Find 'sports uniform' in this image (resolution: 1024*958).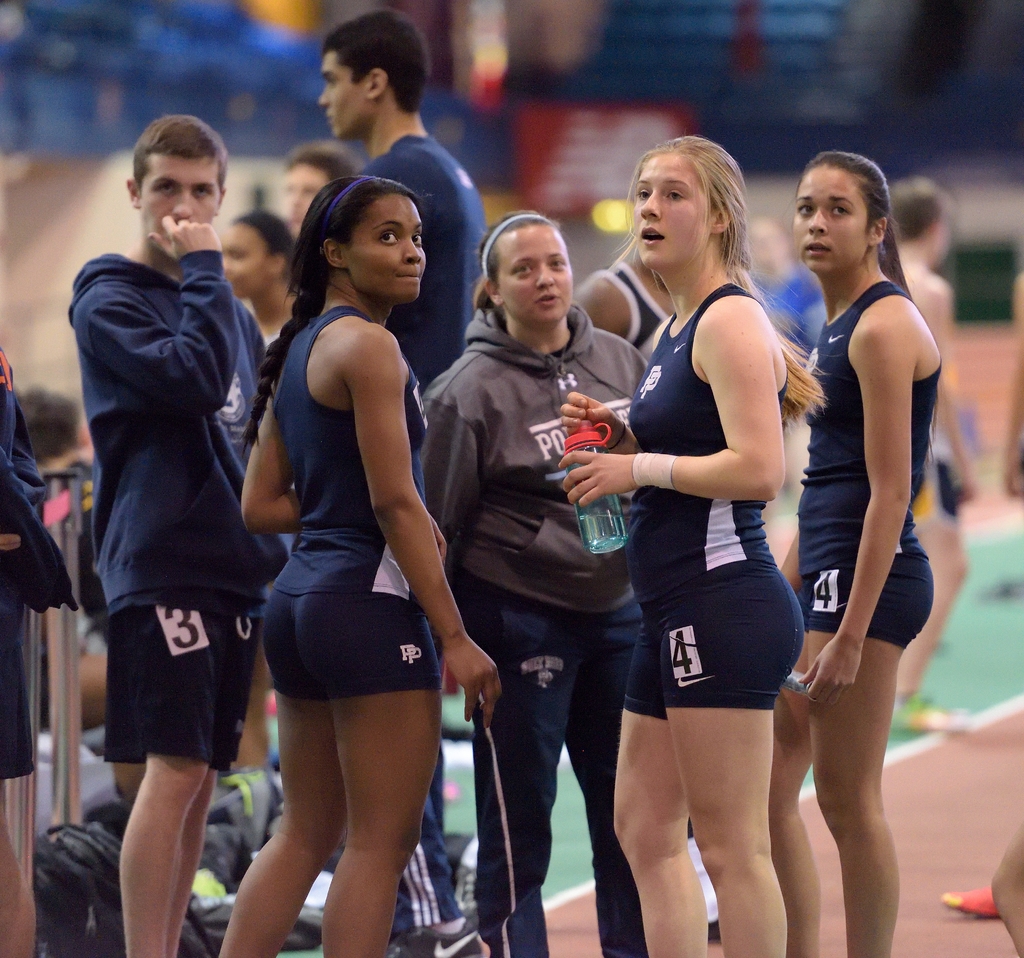
crop(609, 256, 691, 386).
